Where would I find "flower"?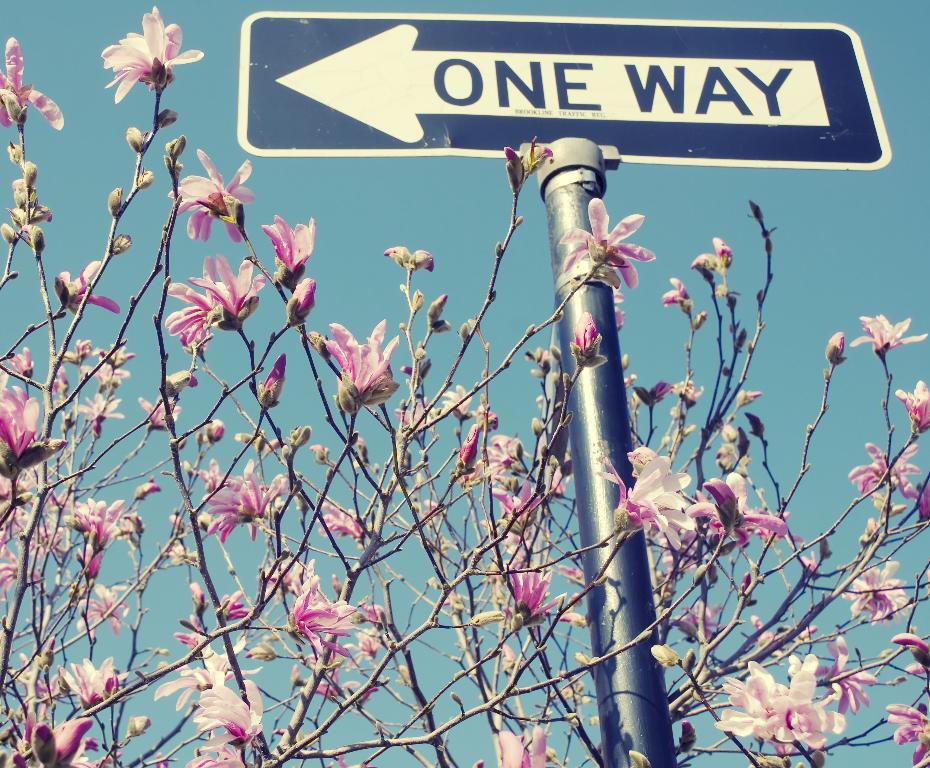
At (0, 372, 38, 452).
